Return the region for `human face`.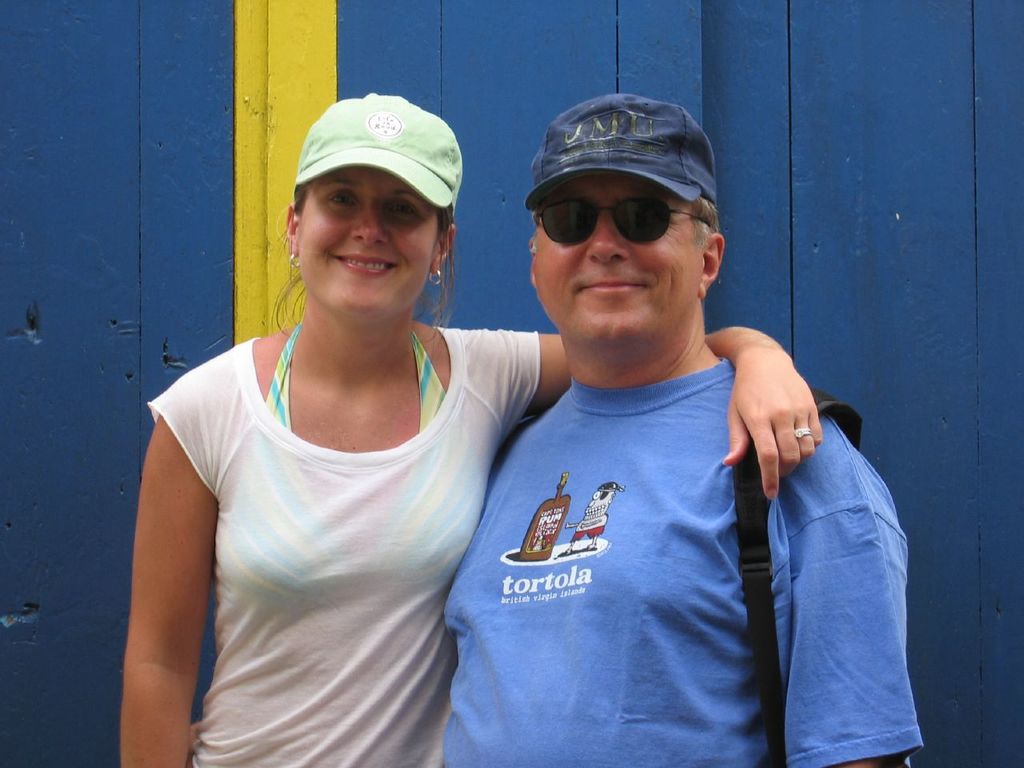
535,174,698,346.
